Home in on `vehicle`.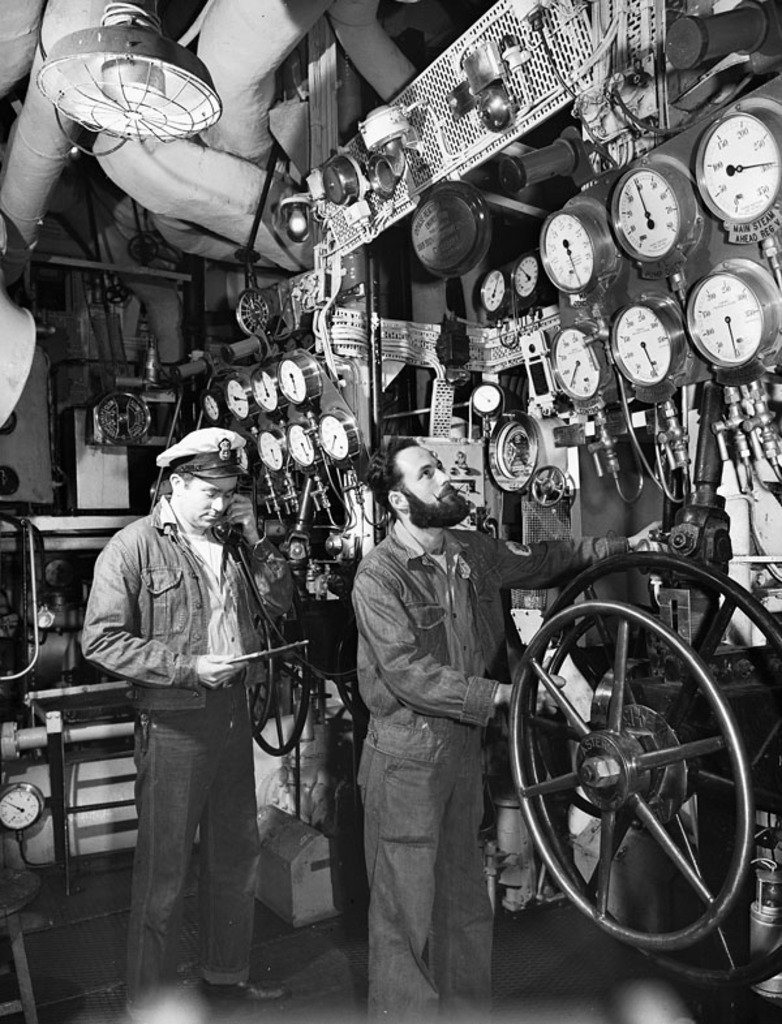
Homed in at x1=0, y1=0, x2=781, y2=1023.
